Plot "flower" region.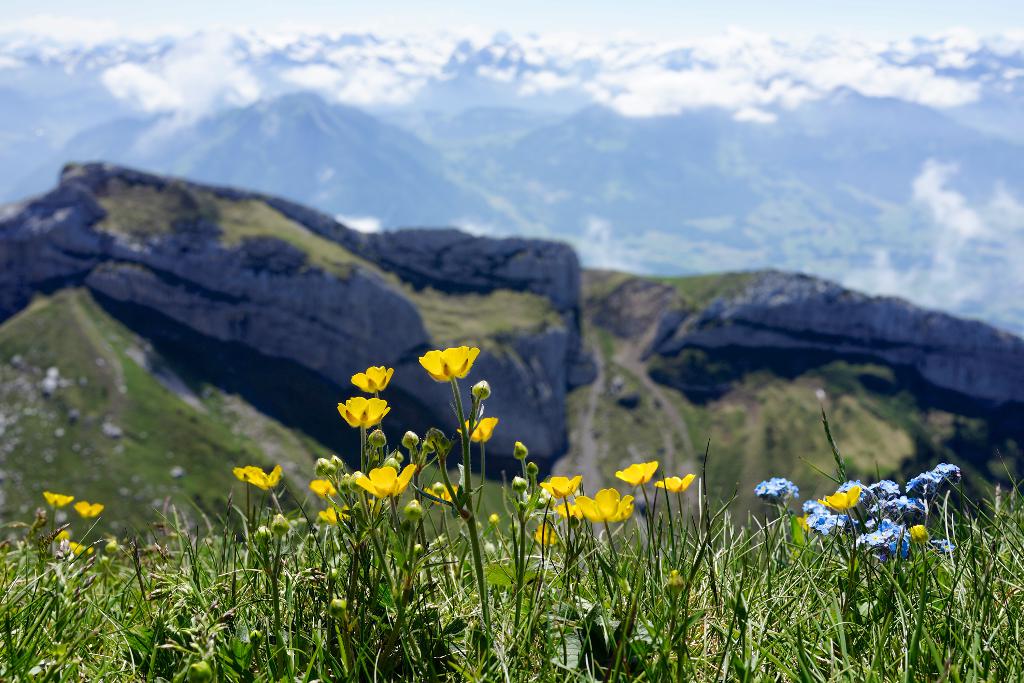
Plotted at left=658, top=472, right=695, bottom=491.
